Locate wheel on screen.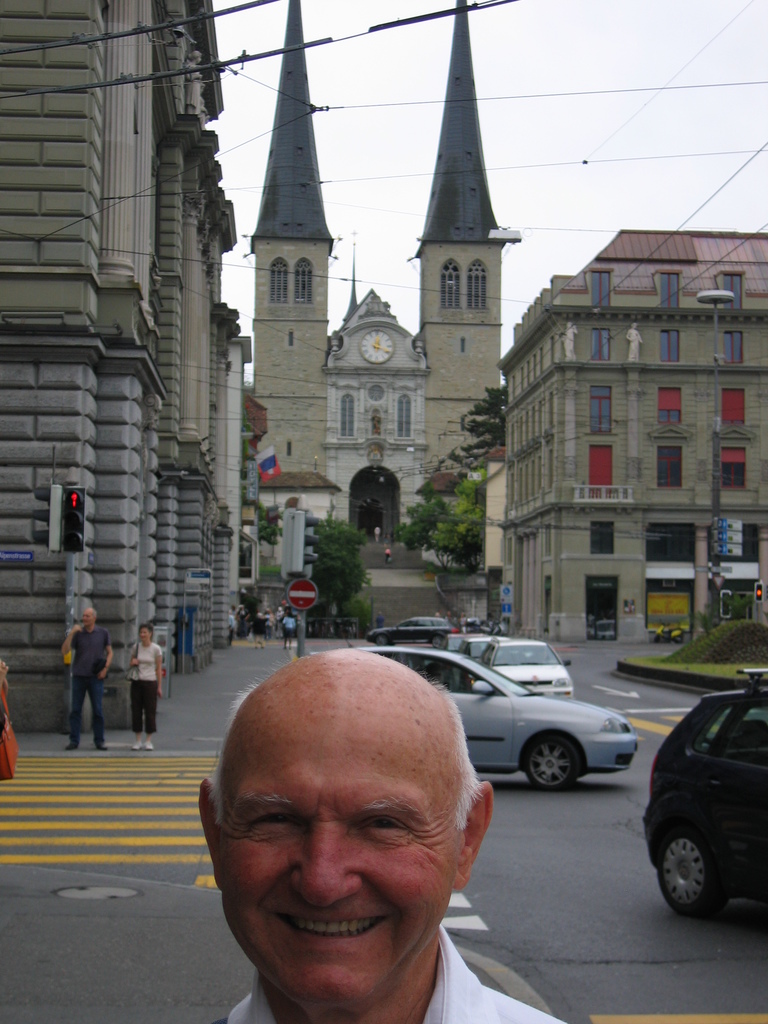
On screen at bbox=(668, 812, 747, 922).
